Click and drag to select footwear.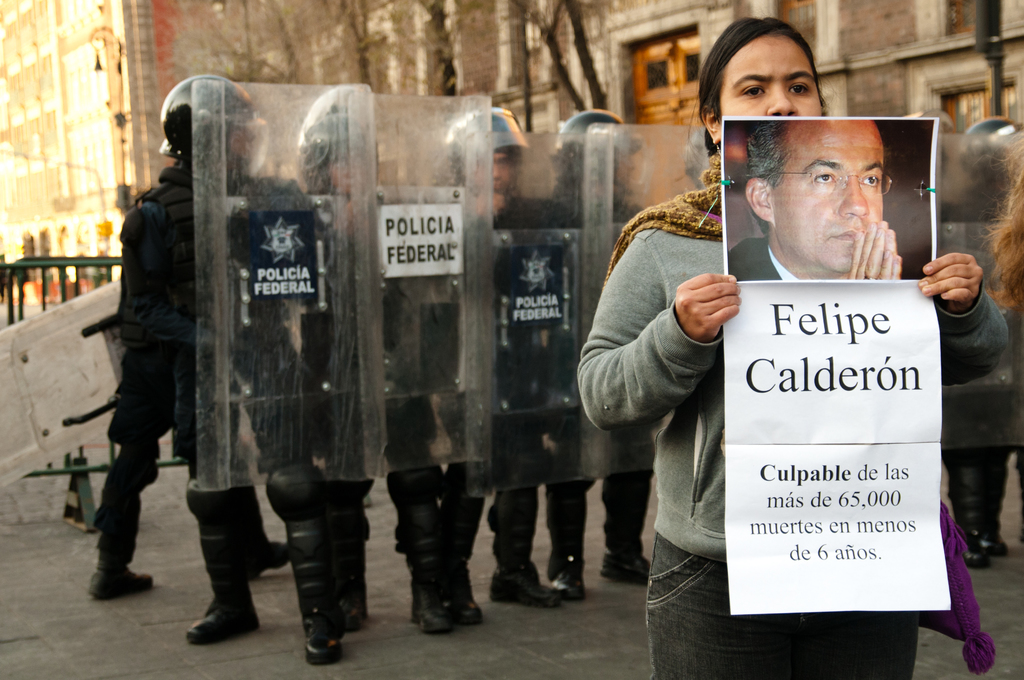
Selection: box(244, 538, 298, 579).
